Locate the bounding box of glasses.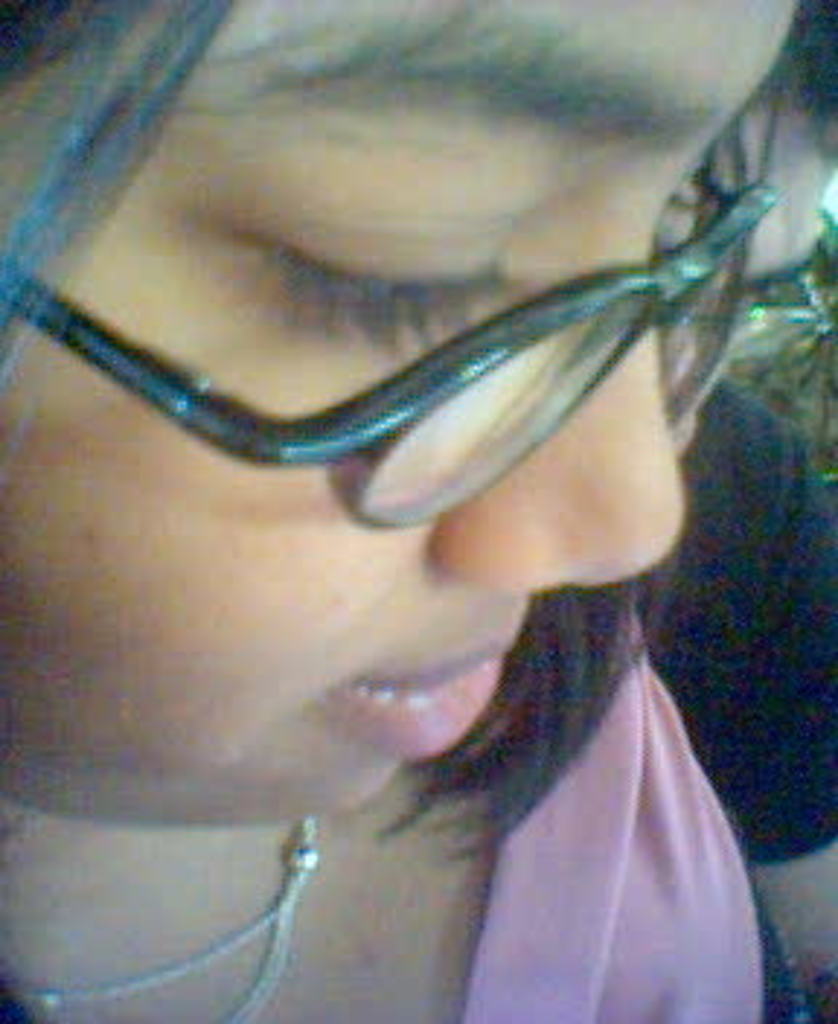
Bounding box: crop(0, 183, 797, 541).
